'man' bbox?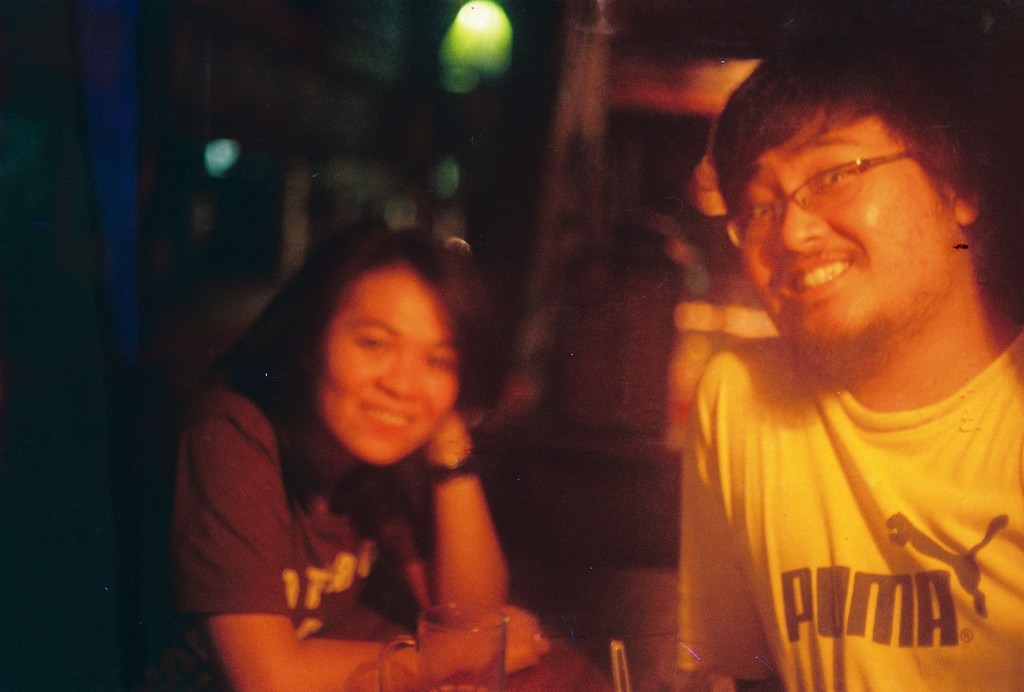
[left=639, top=33, right=1023, bottom=680]
